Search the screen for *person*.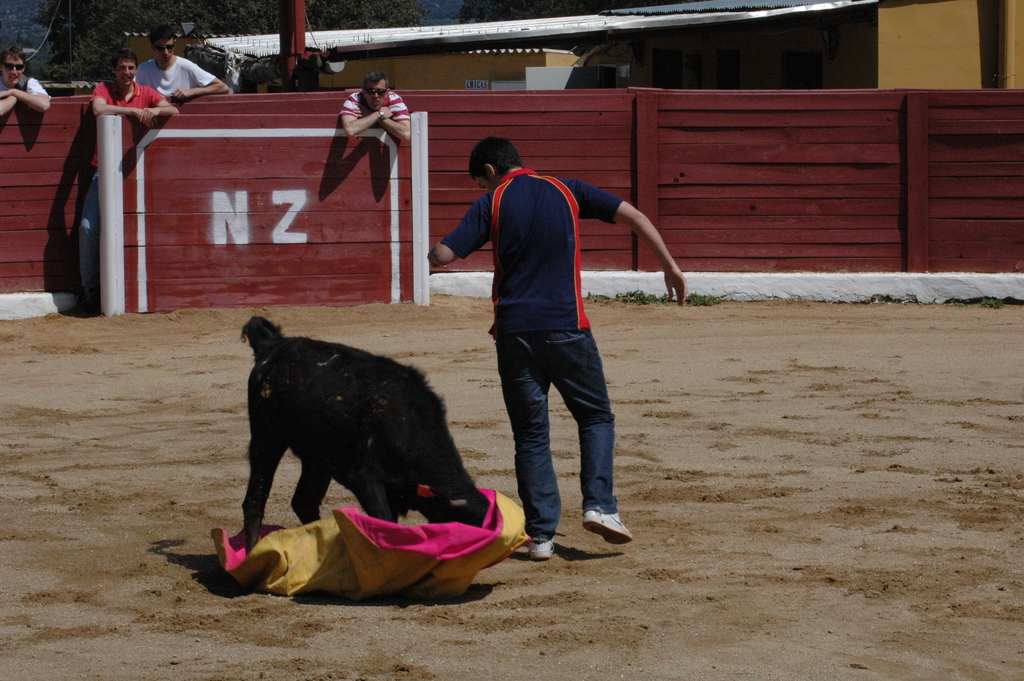
Found at bbox=(0, 44, 51, 118).
